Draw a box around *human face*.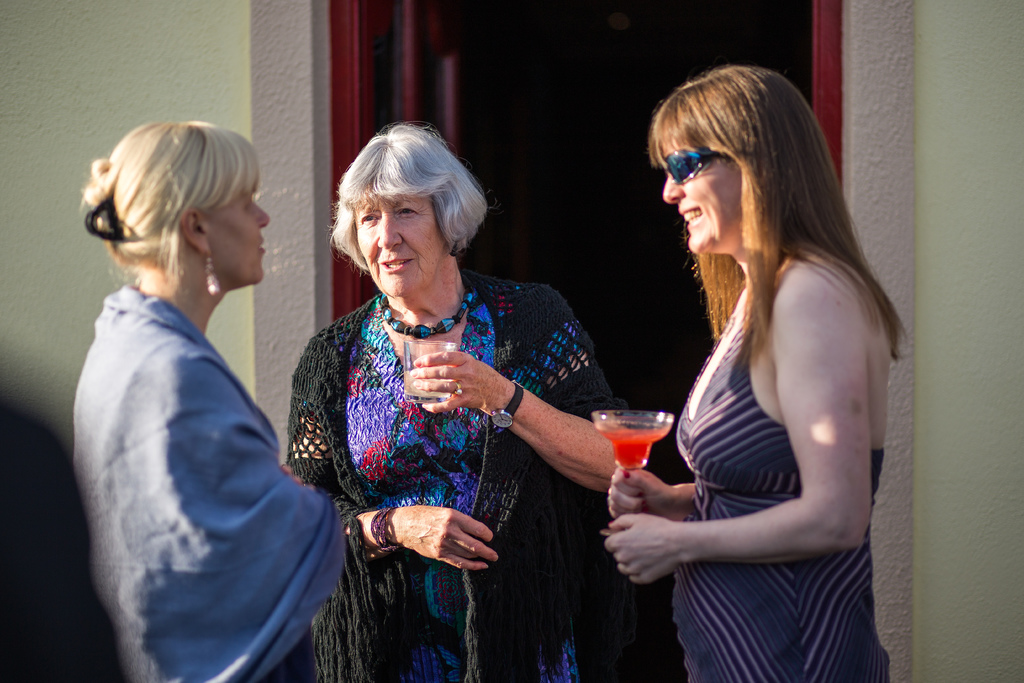
{"left": 660, "top": 142, "right": 740, "bottom": 257}.
